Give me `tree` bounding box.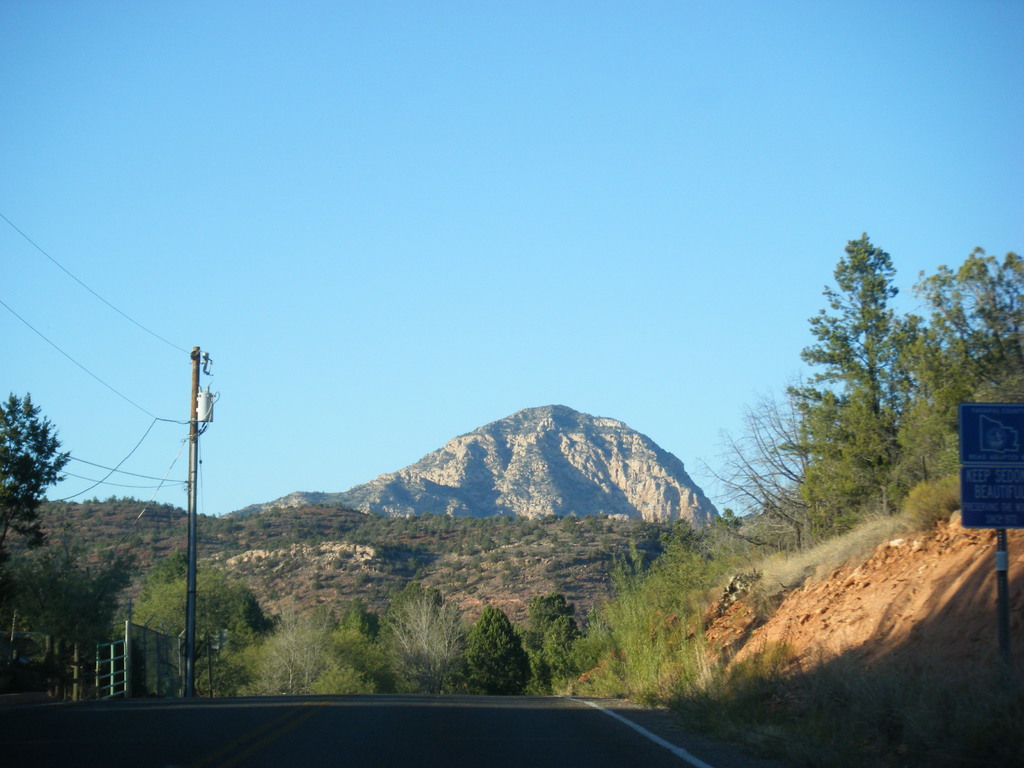
locate(891, 241, 1023, 523).
